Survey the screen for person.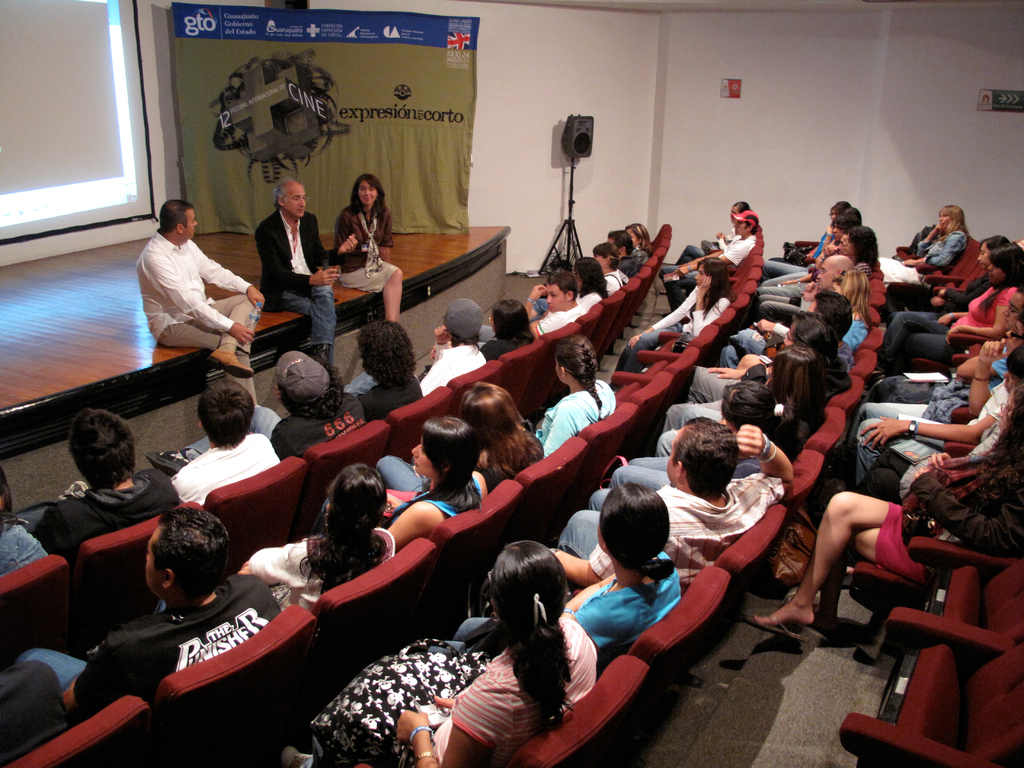
Survey found: 454:476:690:681.
